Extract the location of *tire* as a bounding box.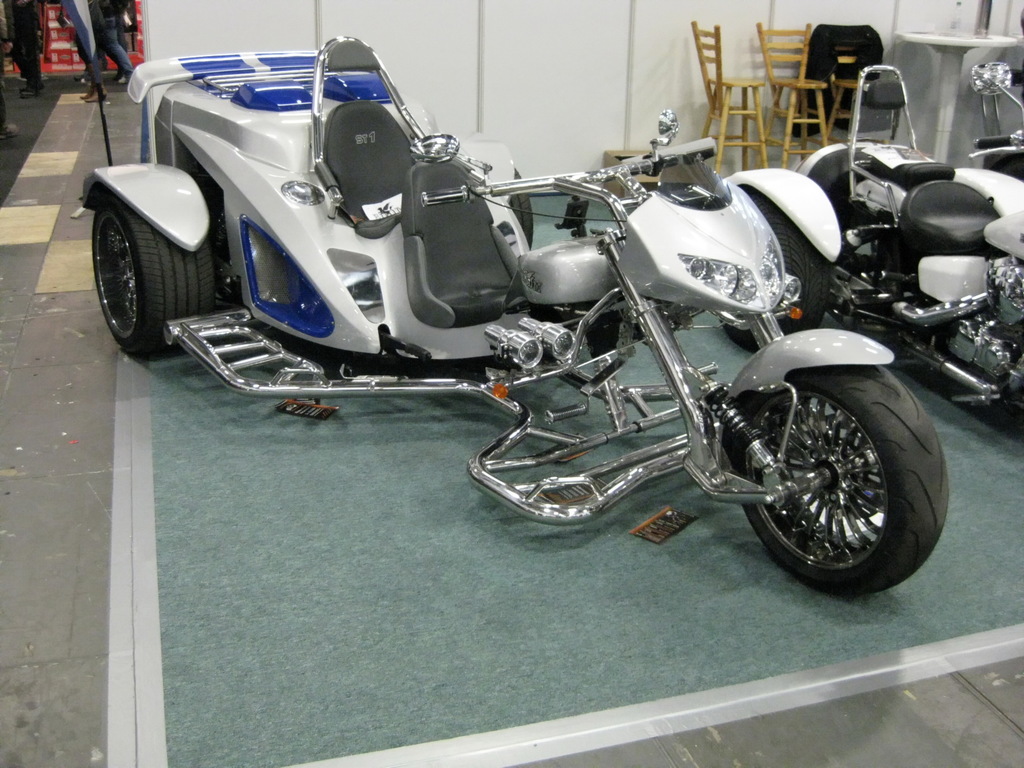
x1=95 y1=193 x2=212 y2=351.
